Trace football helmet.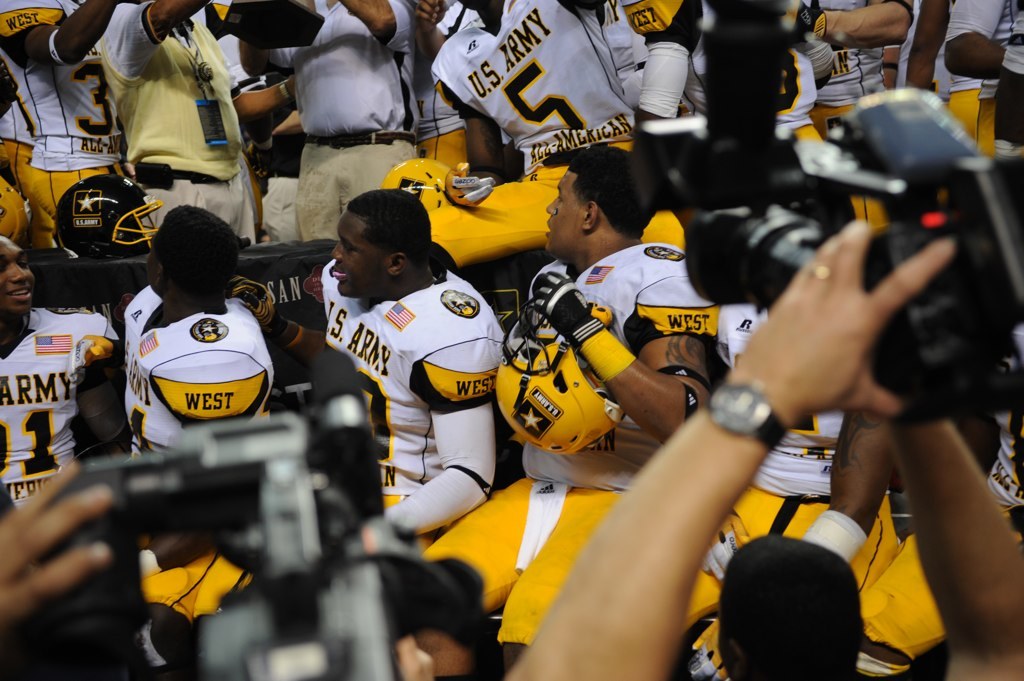
Traced to left=41, top=158, right=151, bottom=250.
